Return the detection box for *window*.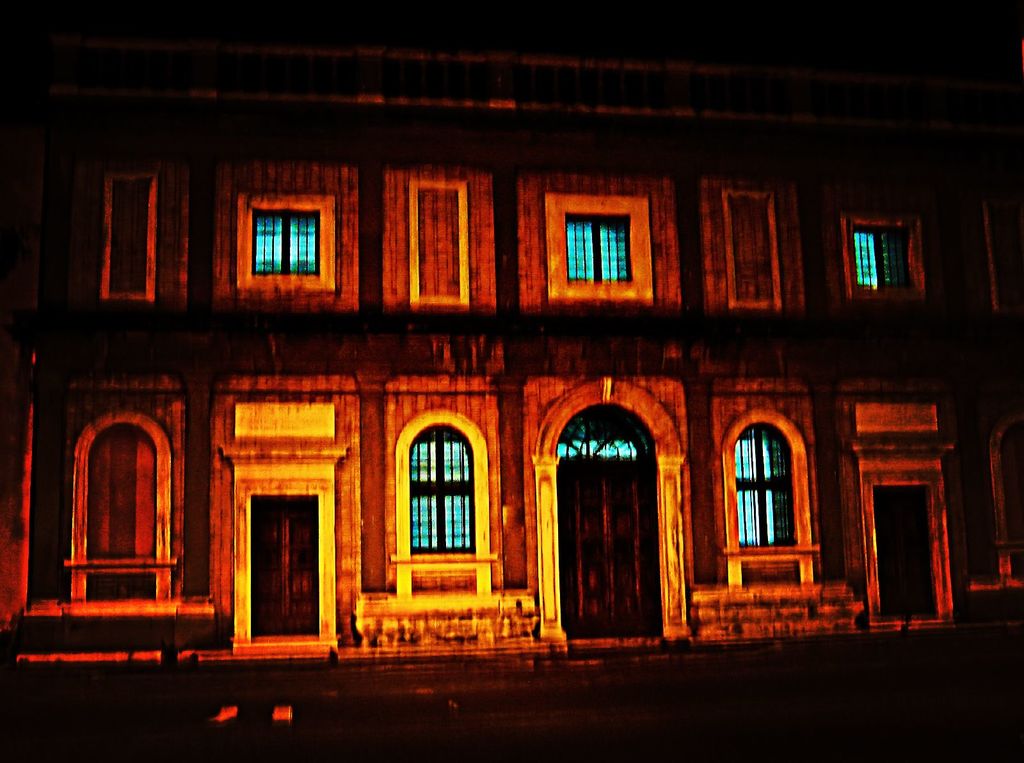
63, 407, 179, 604.
